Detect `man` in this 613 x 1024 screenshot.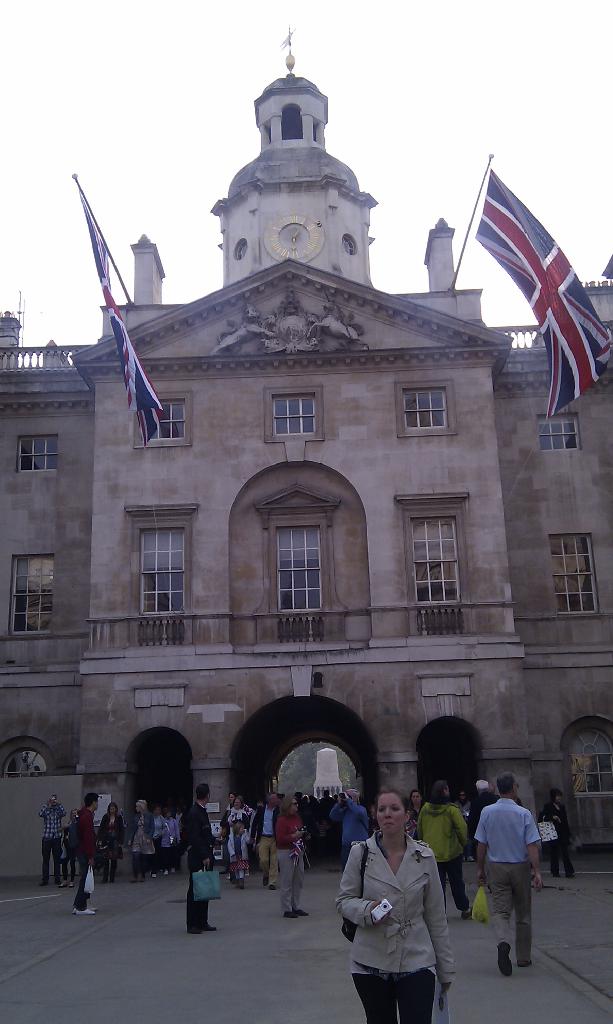
Detection: (left=41, top=792, right=68, bottom=886).
